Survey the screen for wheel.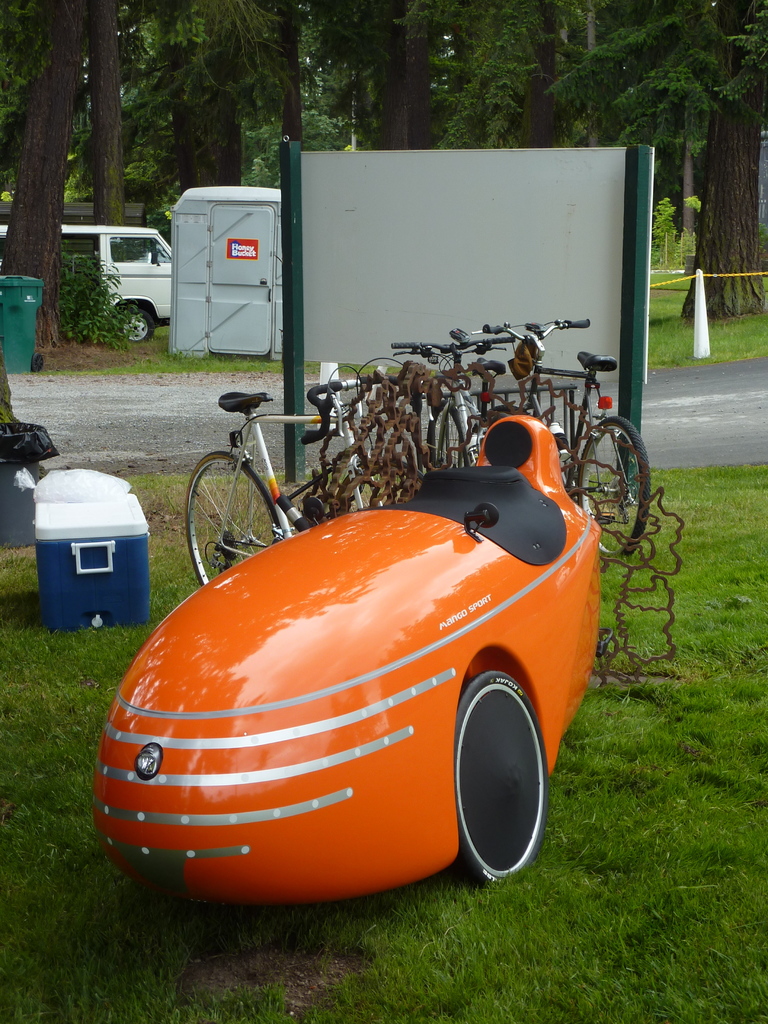
Survey found: crop(184, 452, 277, 588).
